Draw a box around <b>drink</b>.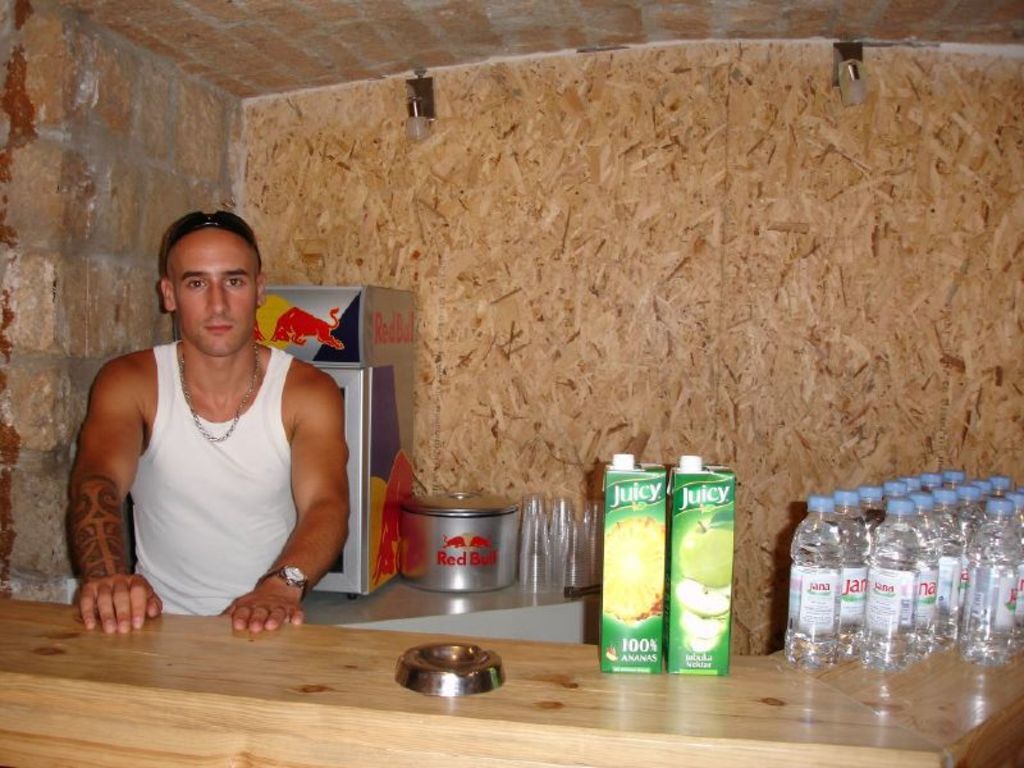
rect(879, 531, 914, 677).
